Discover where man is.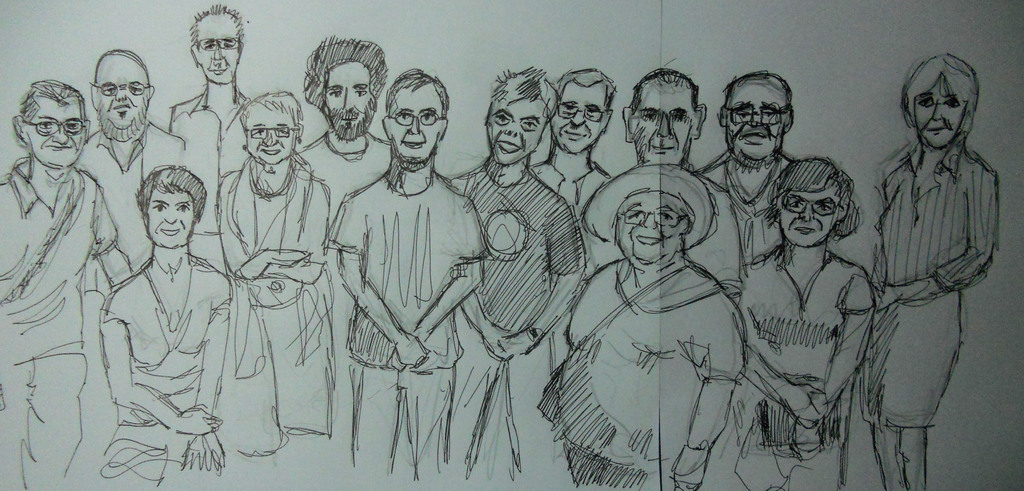
Discovered at x1=0 y1=76 x2=129 y2=490.
